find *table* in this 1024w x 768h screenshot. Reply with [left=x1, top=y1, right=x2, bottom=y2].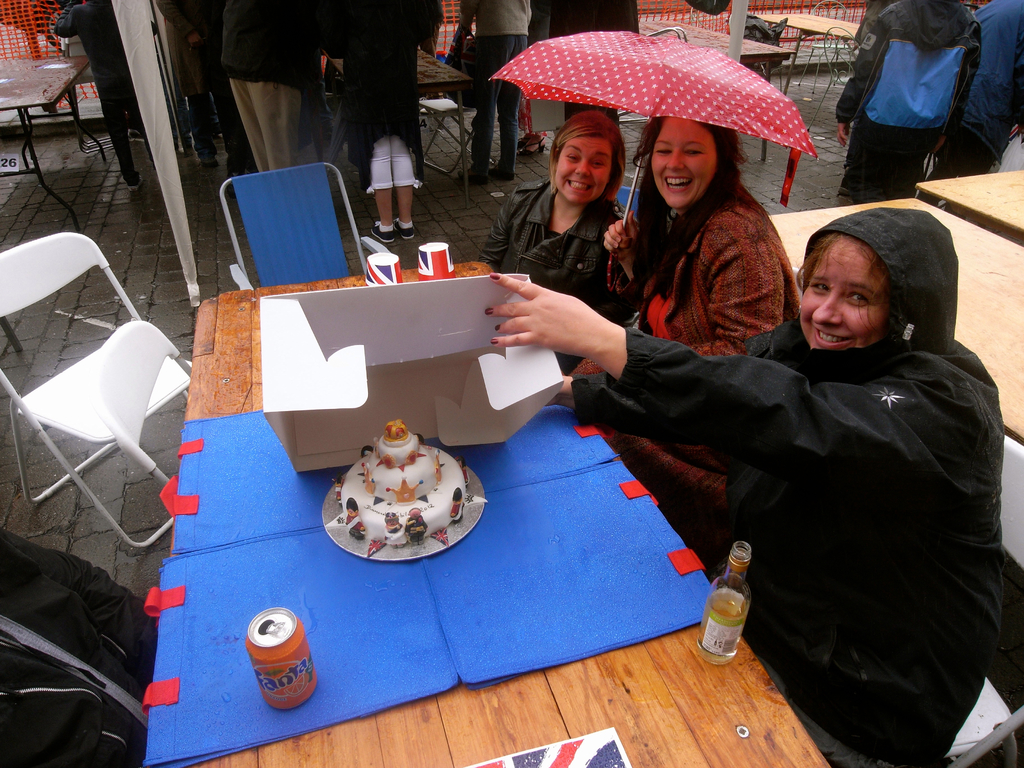
[left=772, top=193, right=1023, bottom=447].
